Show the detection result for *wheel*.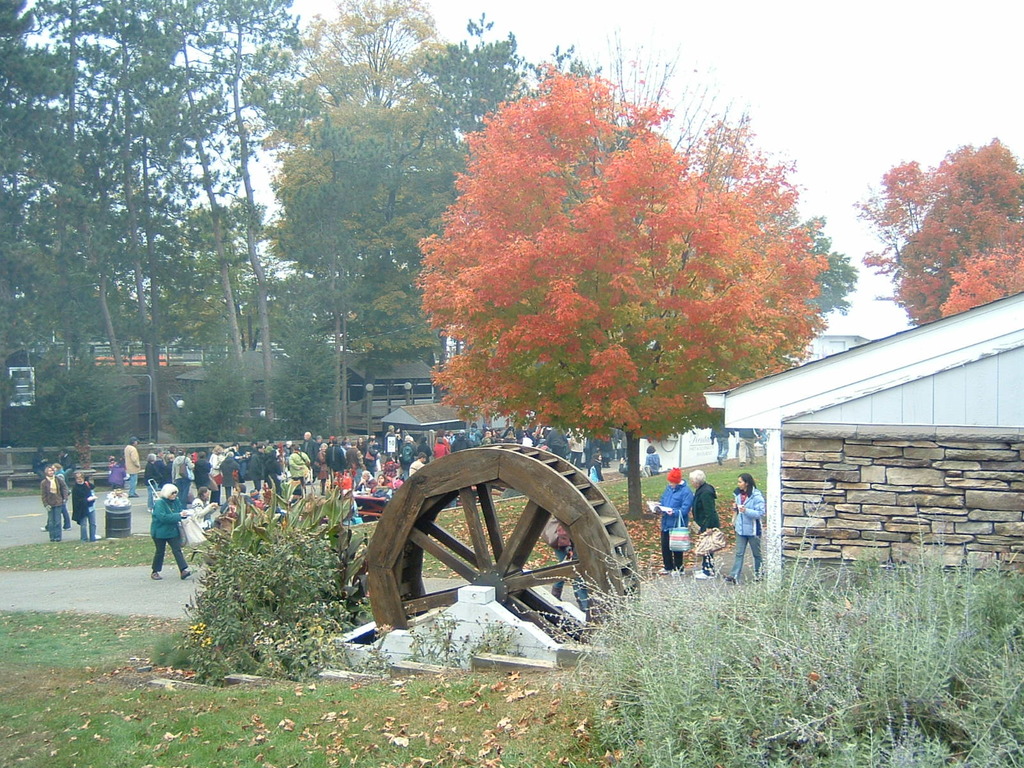
<bbox>367, 446, 614, 643</bbox>.
